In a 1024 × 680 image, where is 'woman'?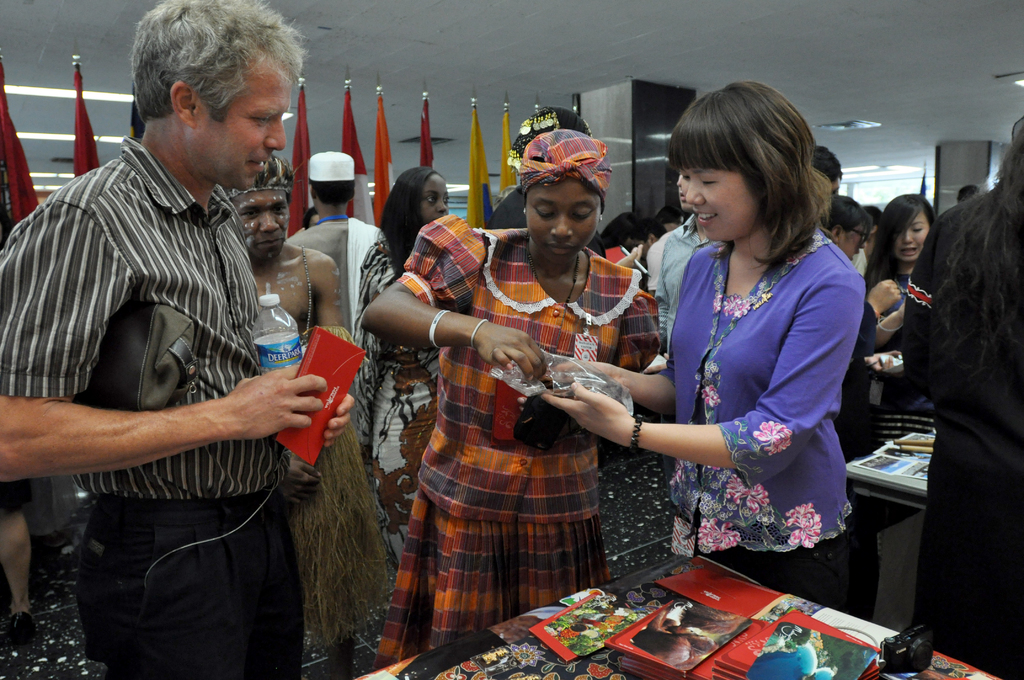
364:129:669:670.
